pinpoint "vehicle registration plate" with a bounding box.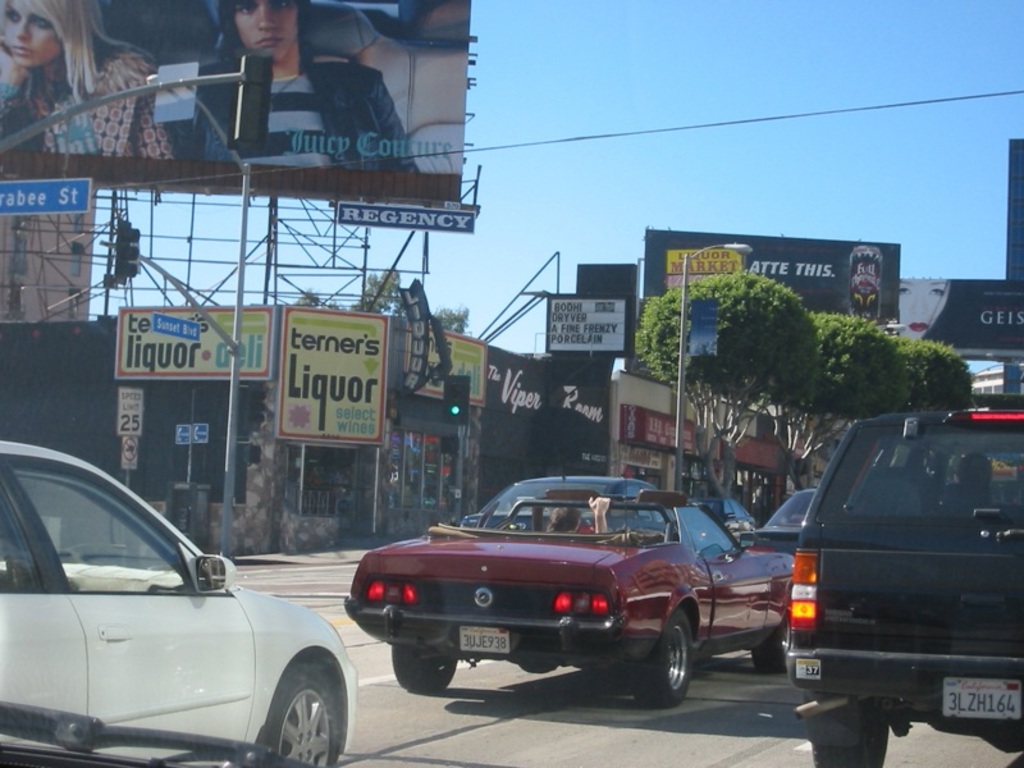
{"x1": 461, "y1": 623, "x2": 511, "y2": 655}.
